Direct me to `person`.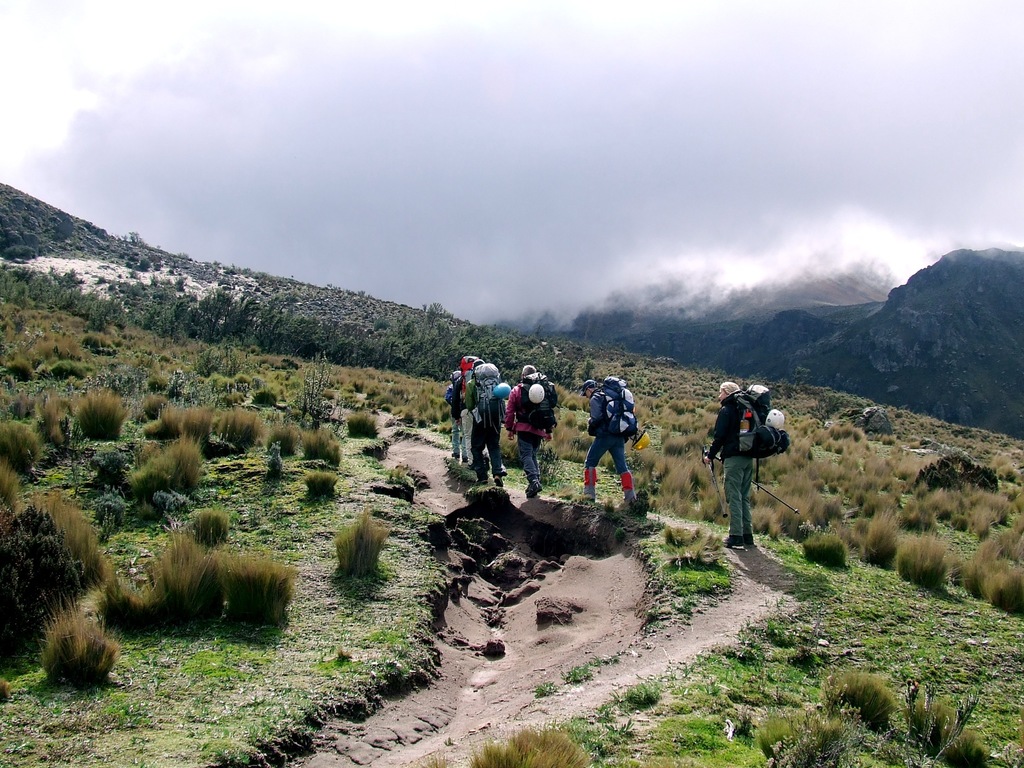
Direction: (713, 369, 788, 552).
